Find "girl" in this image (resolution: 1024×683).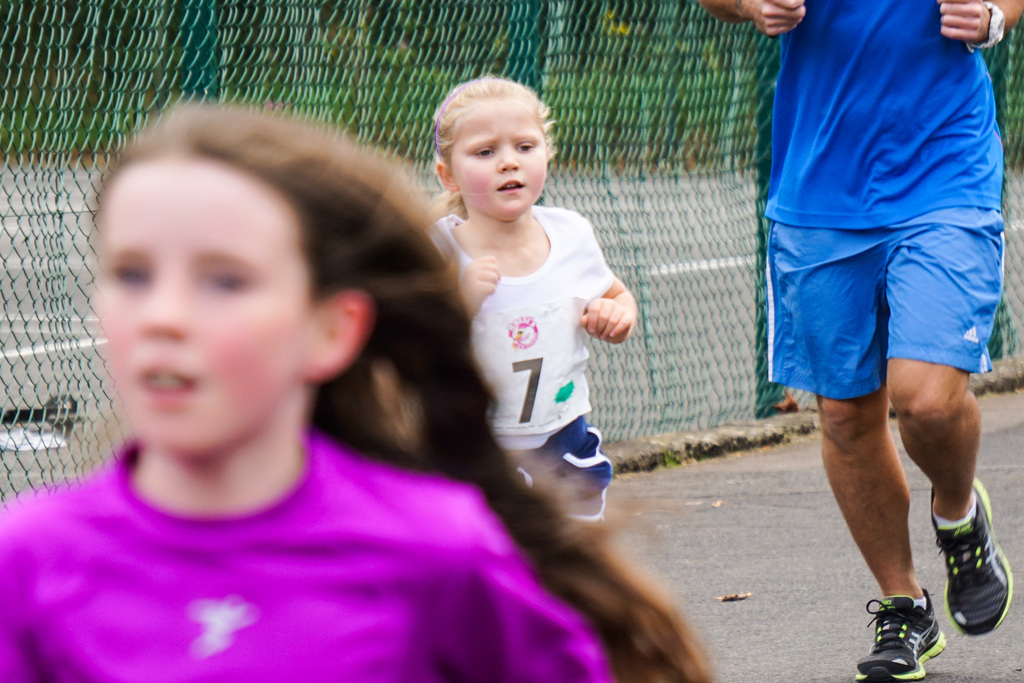
bbox=[426, 72, 637, 520].
